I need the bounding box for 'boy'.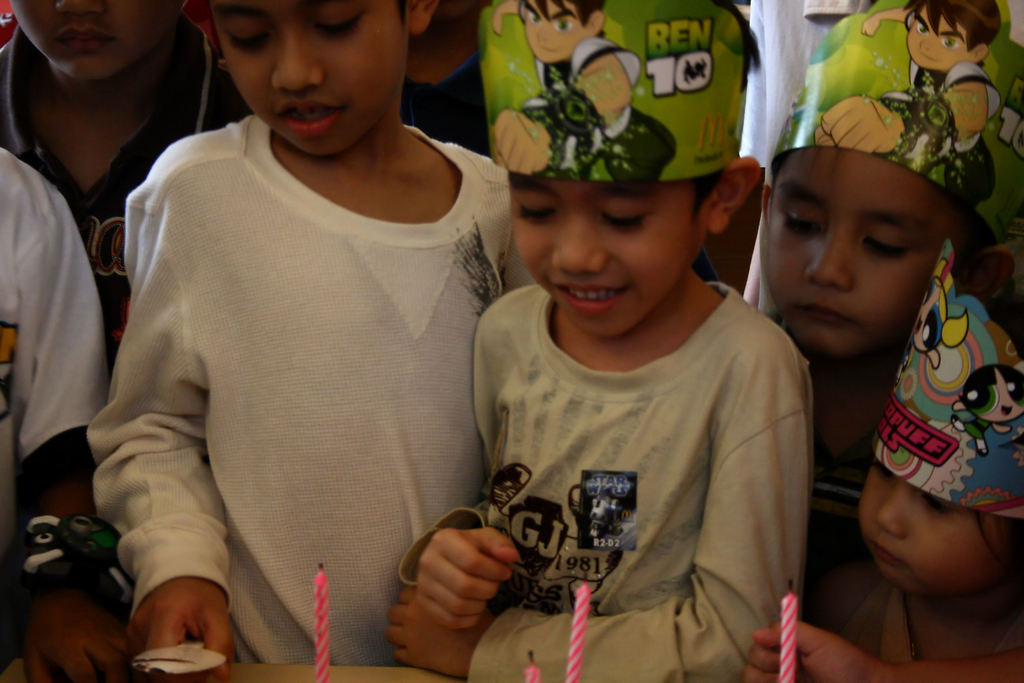
Here it is: 0:139:127:682.
